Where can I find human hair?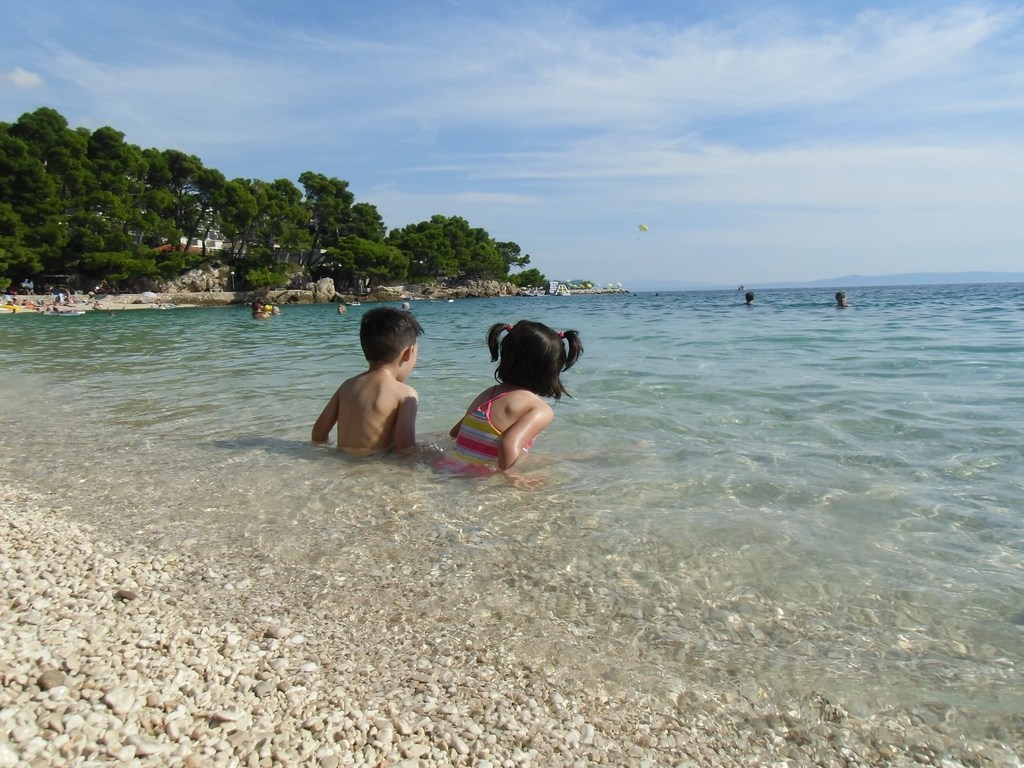
You can find it at Rect(356, 305, 424, 364).
